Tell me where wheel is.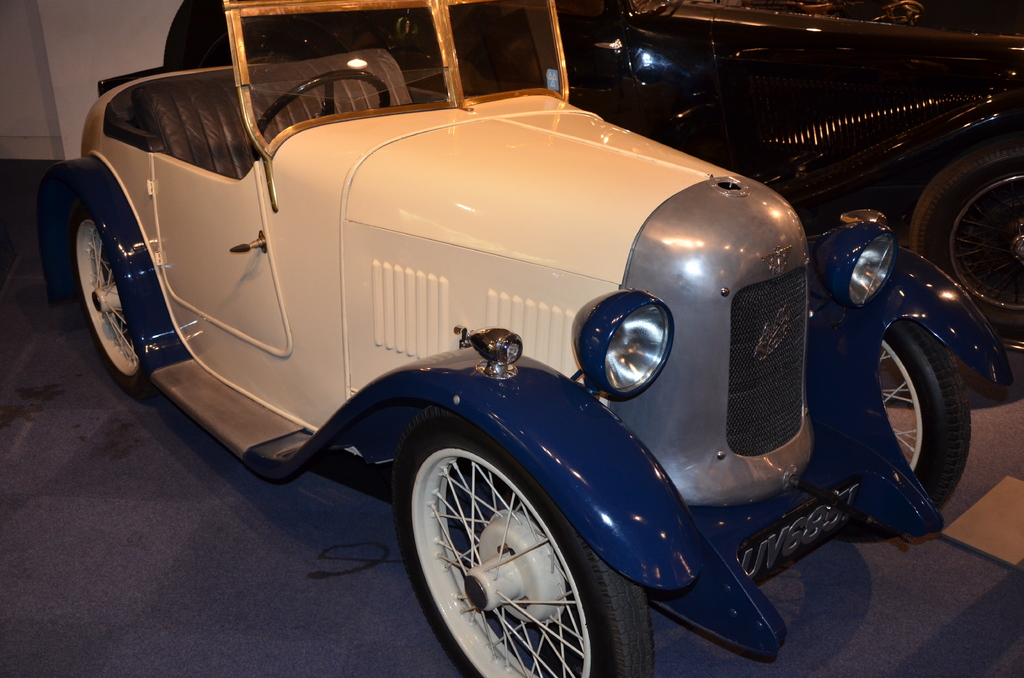
wheel is at bbox=(905, 146, 1023, 331).
